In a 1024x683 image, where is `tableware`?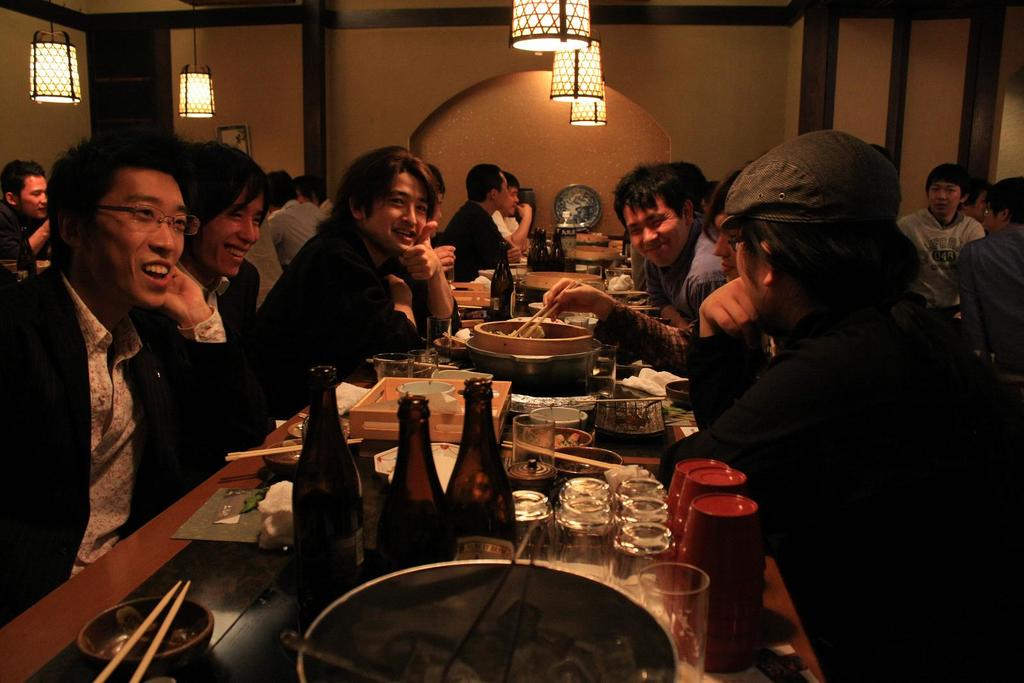
bbox=(556, 185, 604, 230).
